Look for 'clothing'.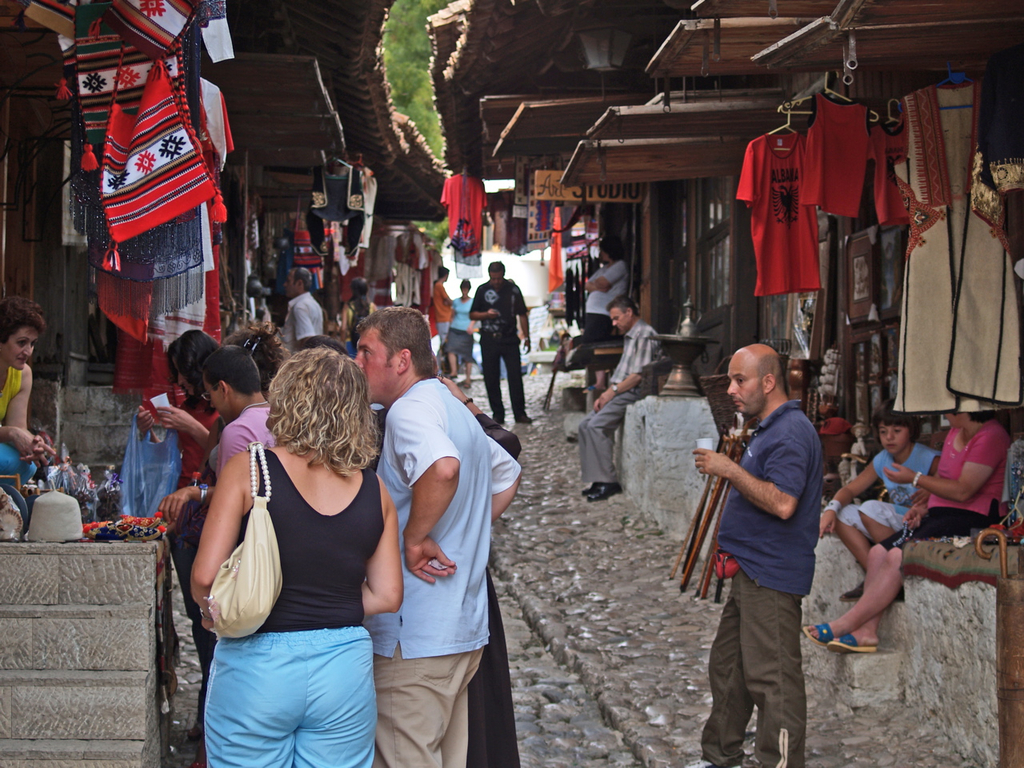
Found: x1=207 y1=398 x2=279 y2=480.
